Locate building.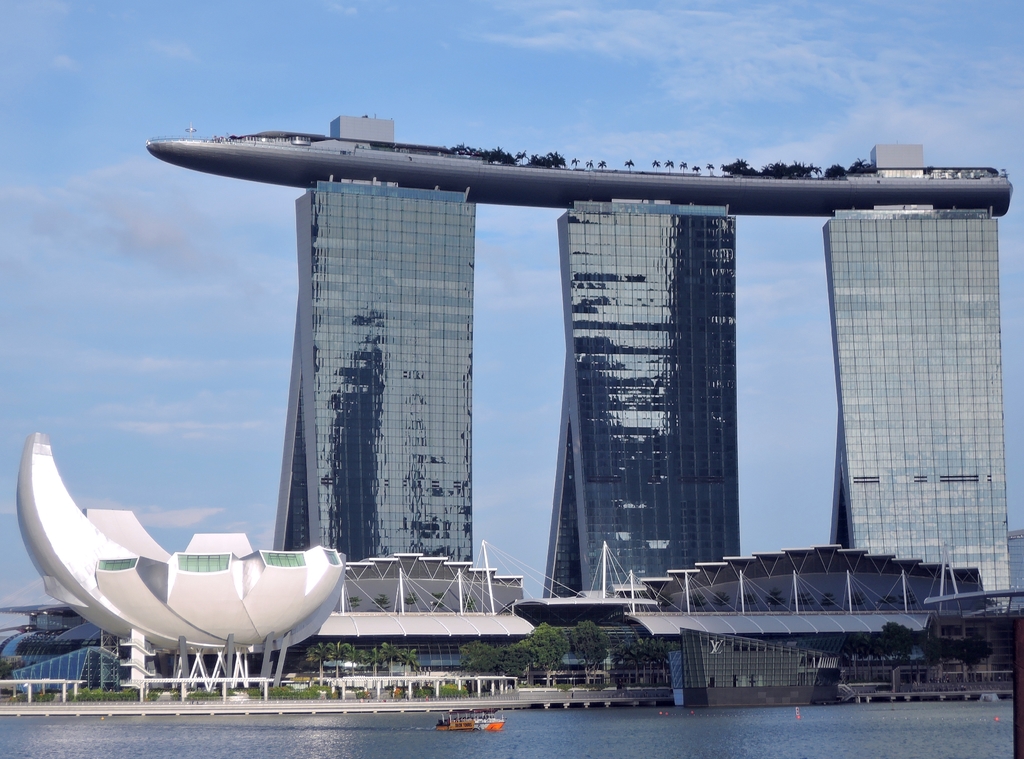
Bounding box: {"x1": 147, "y1": 108, "x2": 1010, "y2": 603}.
